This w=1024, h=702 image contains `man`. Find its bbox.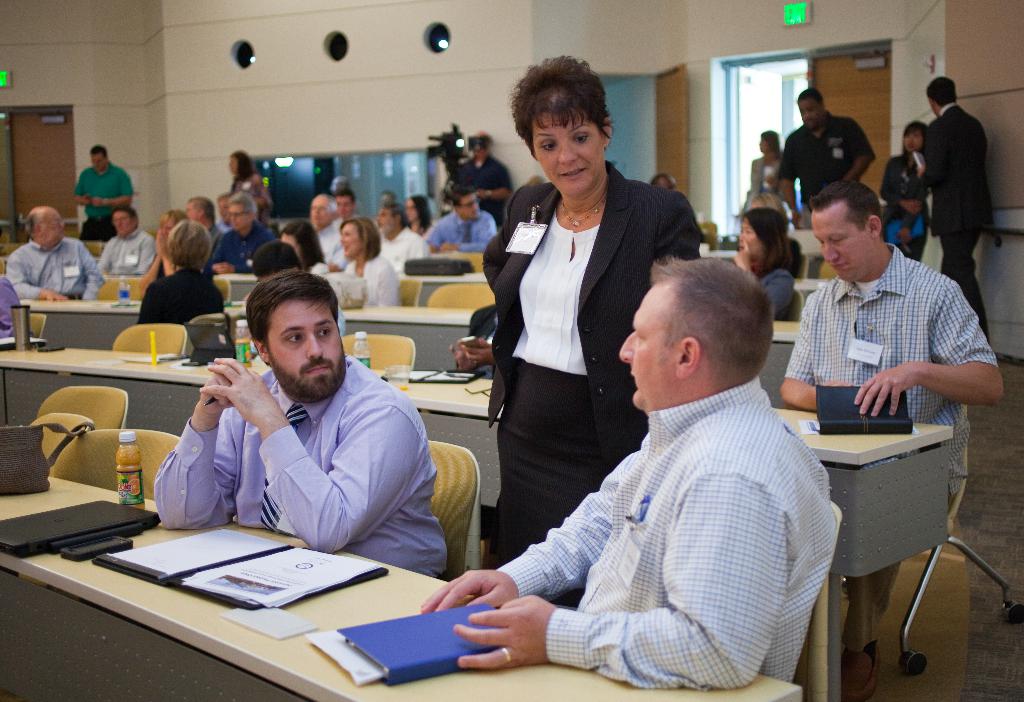
<bbox>447, 138, 515, 220</bbox>.
